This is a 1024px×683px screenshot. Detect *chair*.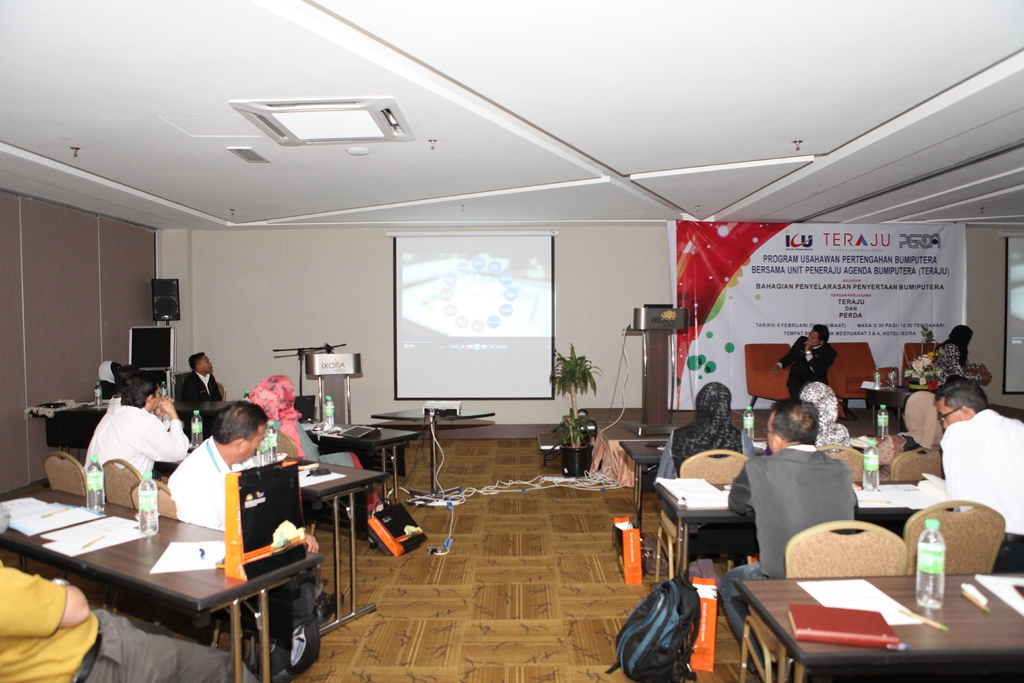
[left=131, top=477, right=181, bottom=521].
